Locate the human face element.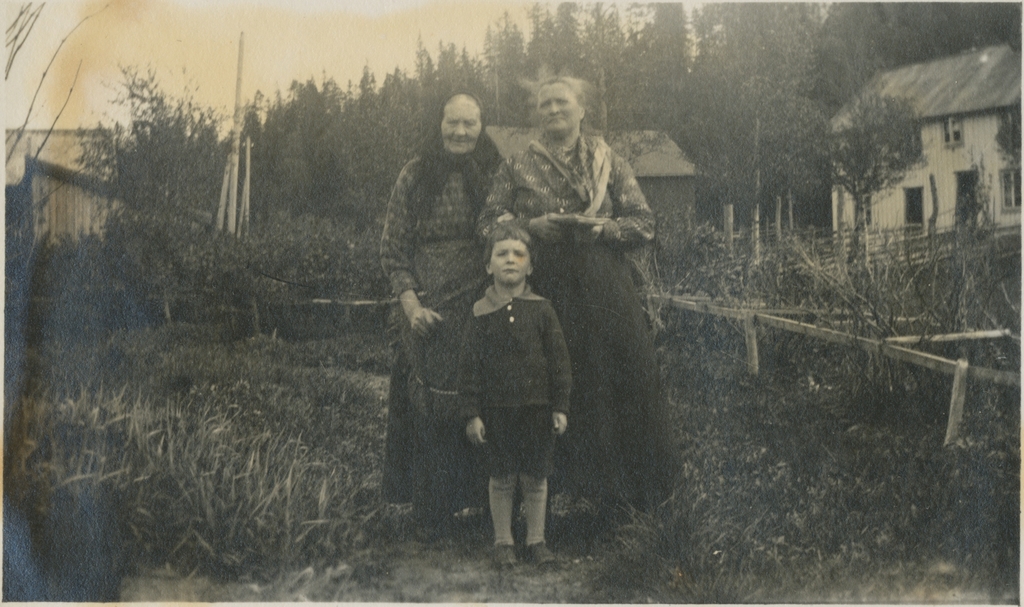
Element bbox: <bbox>438, 103, 483, 157</bbox>.
